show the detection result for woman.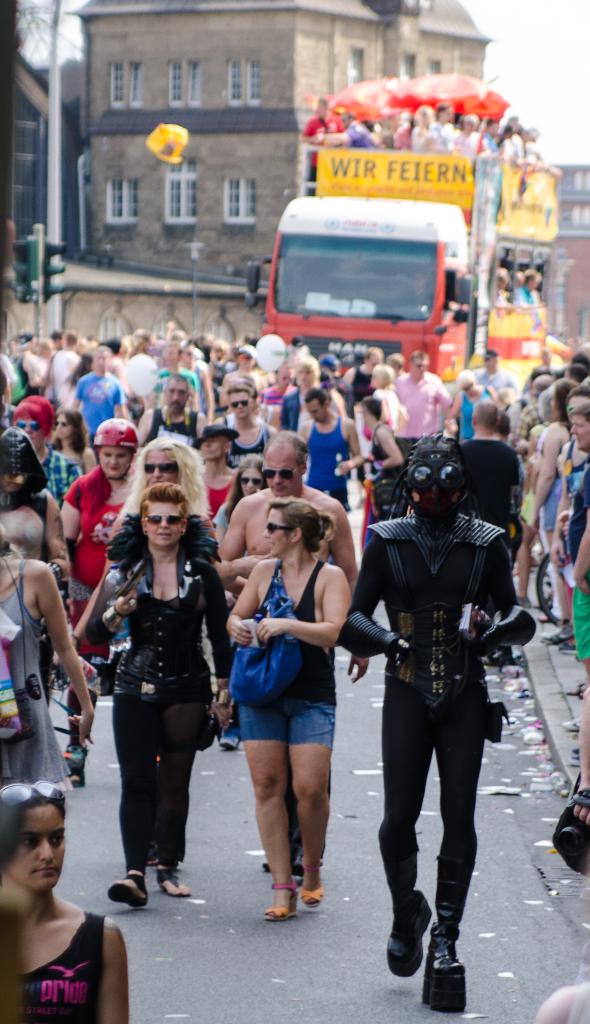
(221,492,354,919).
